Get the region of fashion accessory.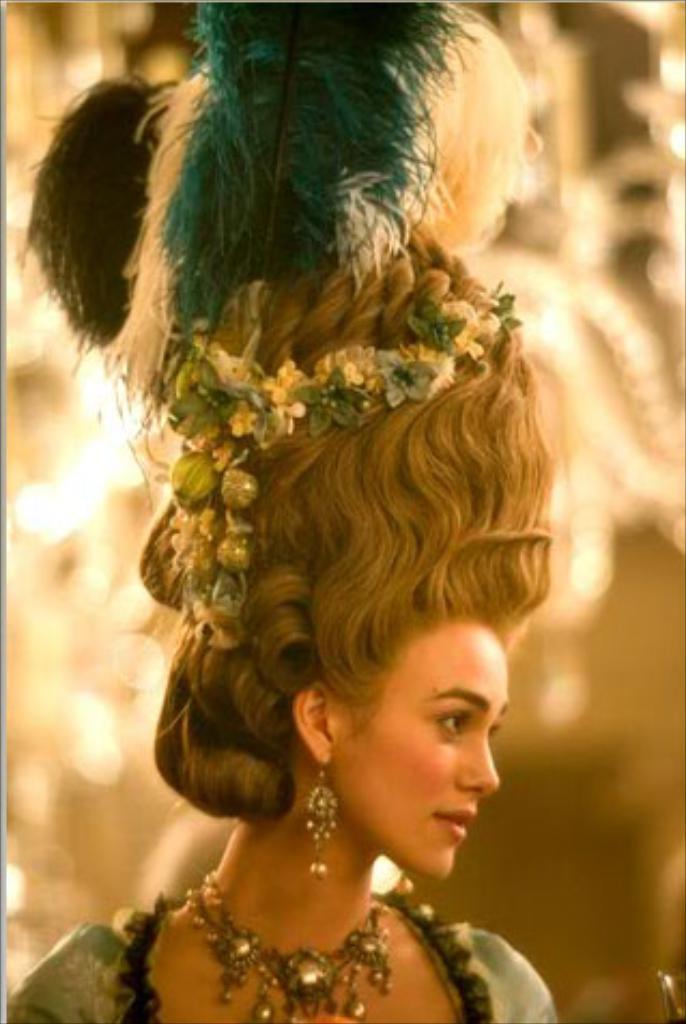
17:0:523:615.
